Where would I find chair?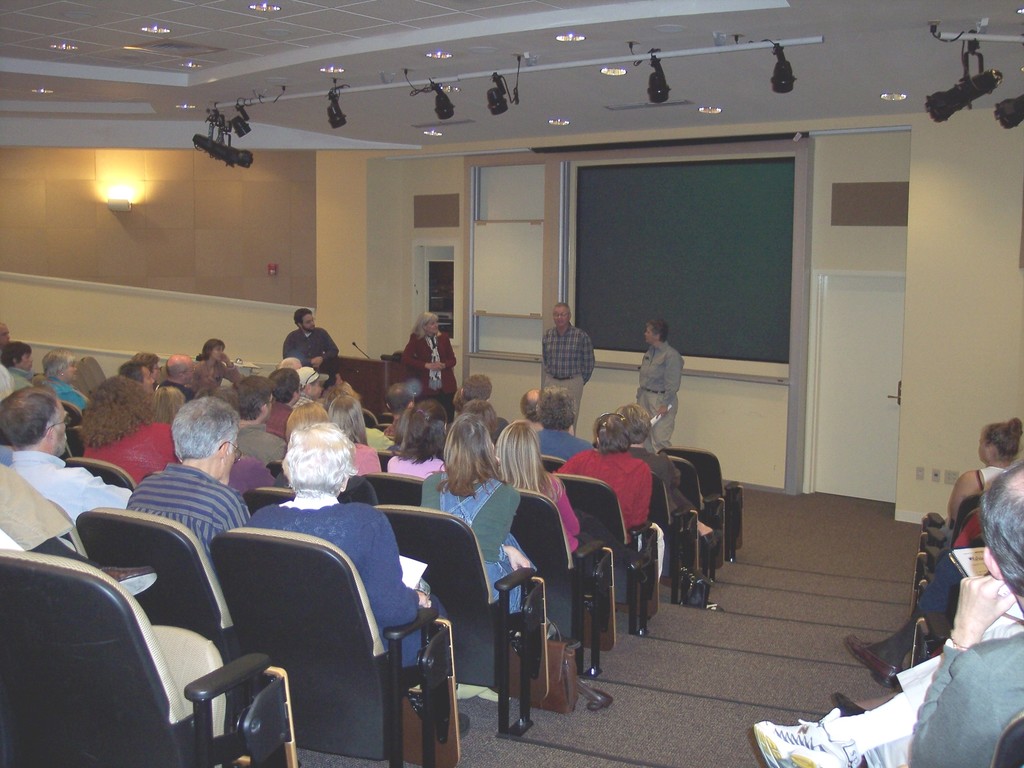
At (264,459,288,480).
